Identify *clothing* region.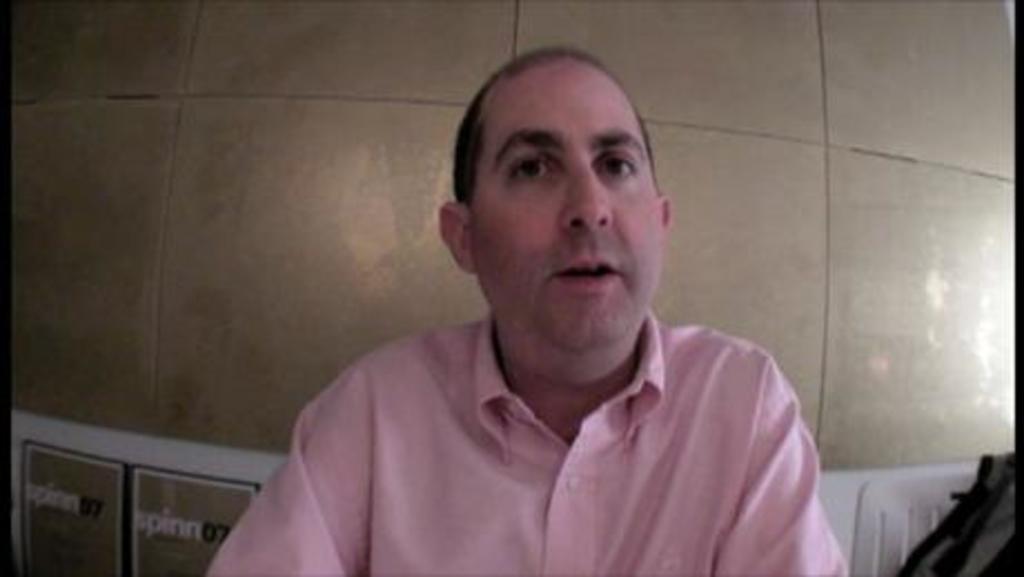
Region: pyautogui.locateOnScreen(214, 287, 866, 564).
